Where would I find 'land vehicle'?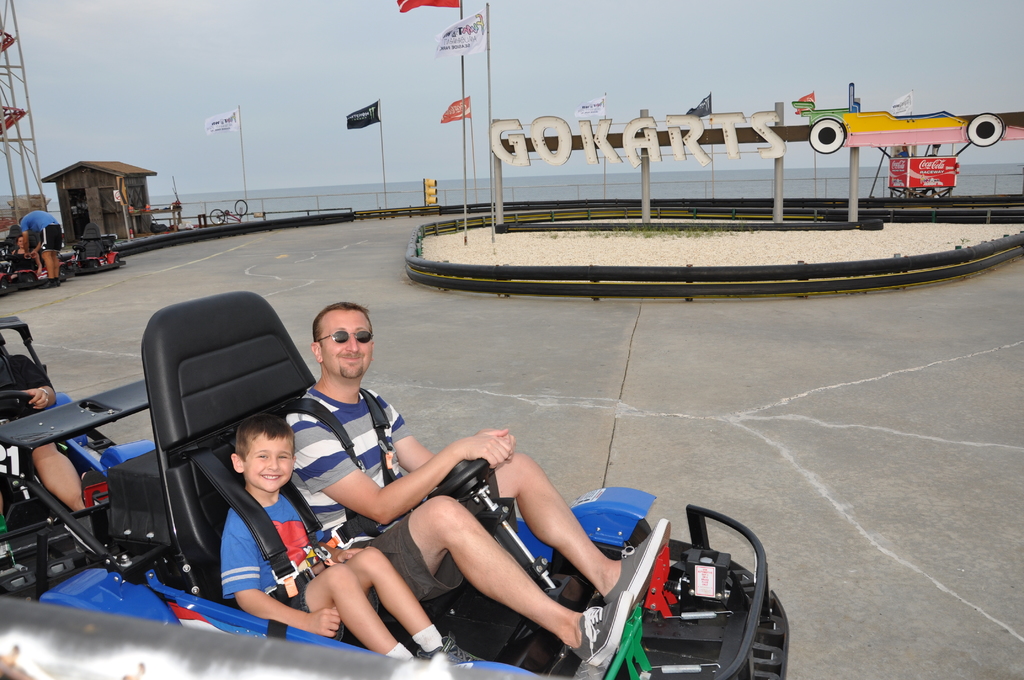
At bbox=(0, 228, 20, 258).
